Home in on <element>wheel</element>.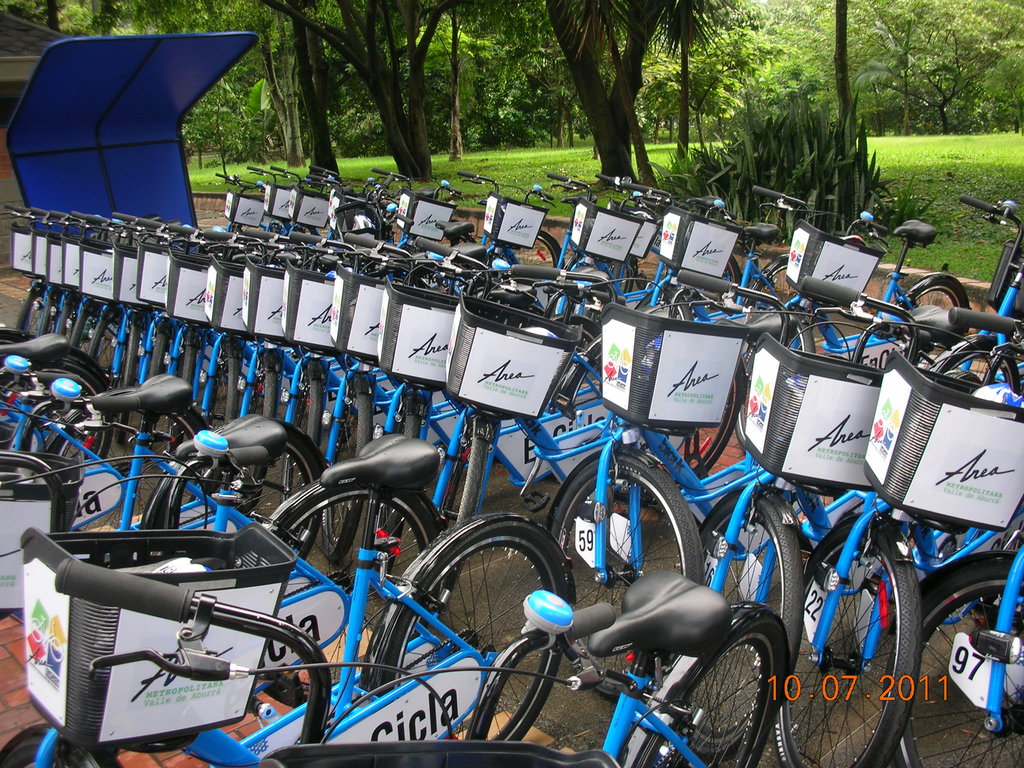
Homed in at box(944, 342, 1020, 394).
